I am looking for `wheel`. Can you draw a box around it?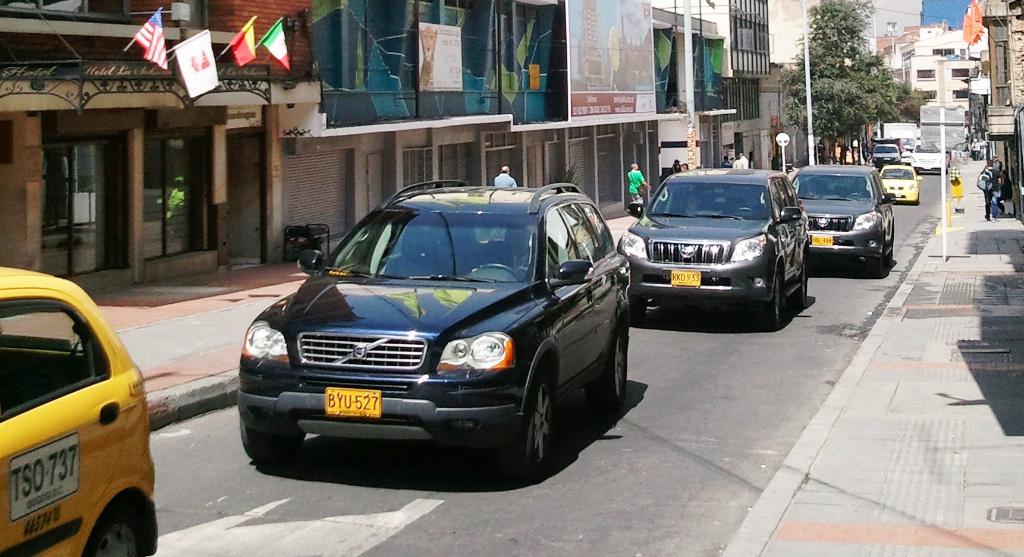
Sure, the bounding box is 510/369/570/455.
